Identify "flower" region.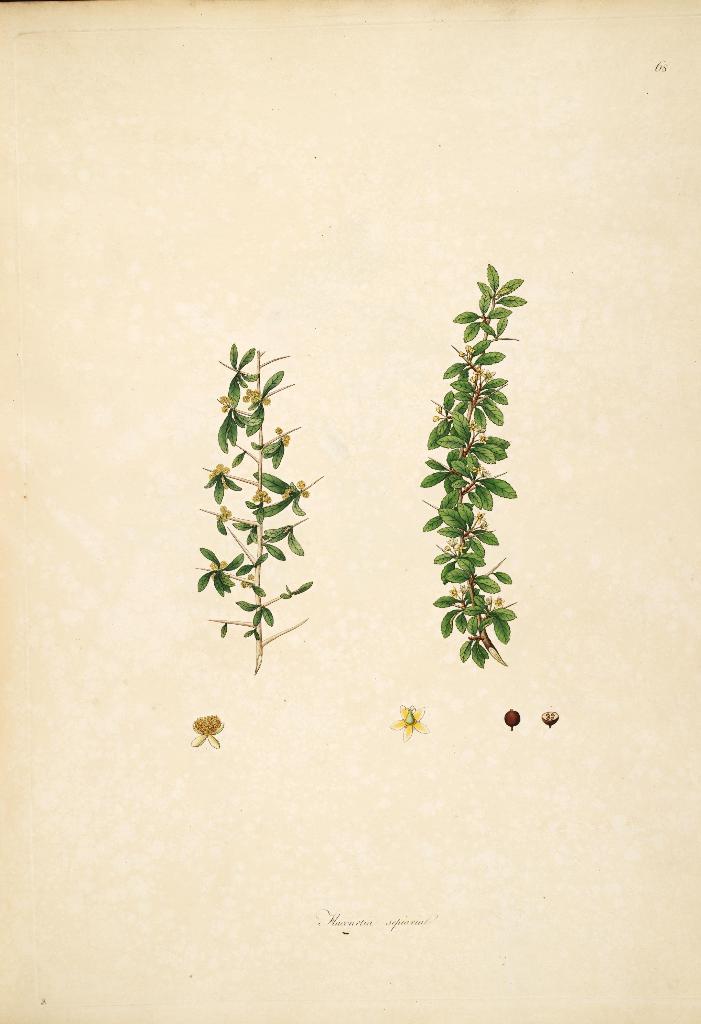
Region: 473,511,487,534.
